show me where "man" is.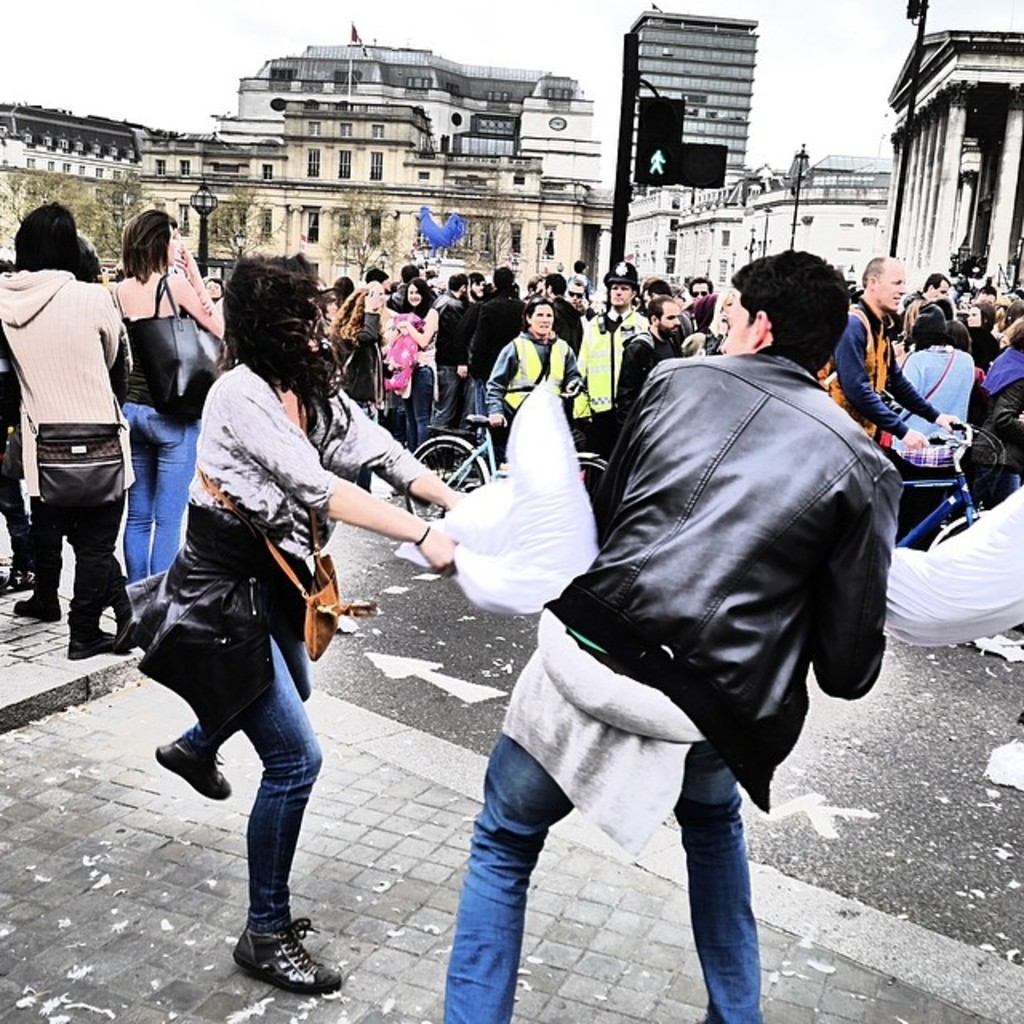
"man" is at Rect(574, 266, 650, 459).
